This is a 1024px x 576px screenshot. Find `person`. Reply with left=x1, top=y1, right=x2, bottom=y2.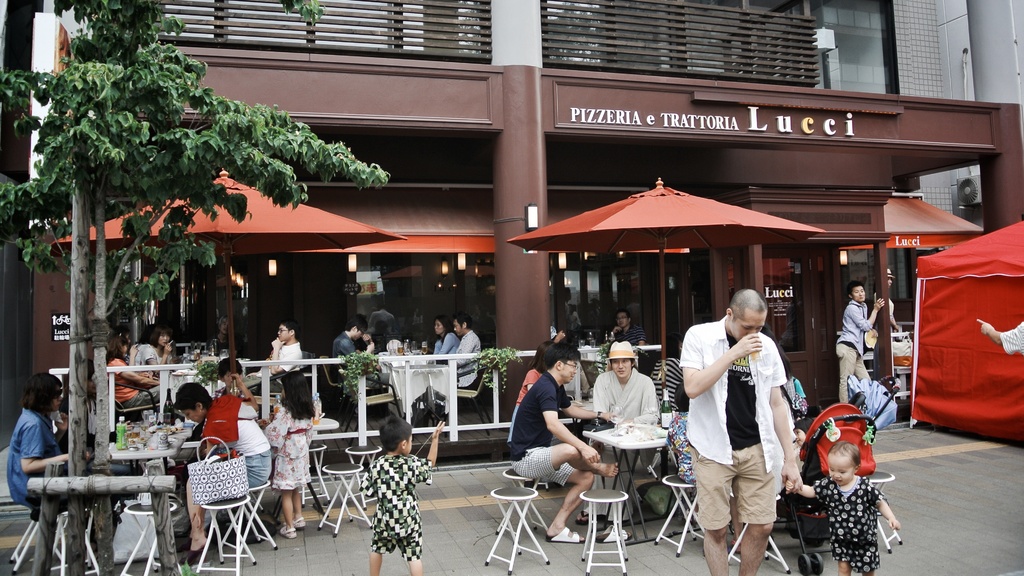
left=213, top=359, right=259, bottom=413.
